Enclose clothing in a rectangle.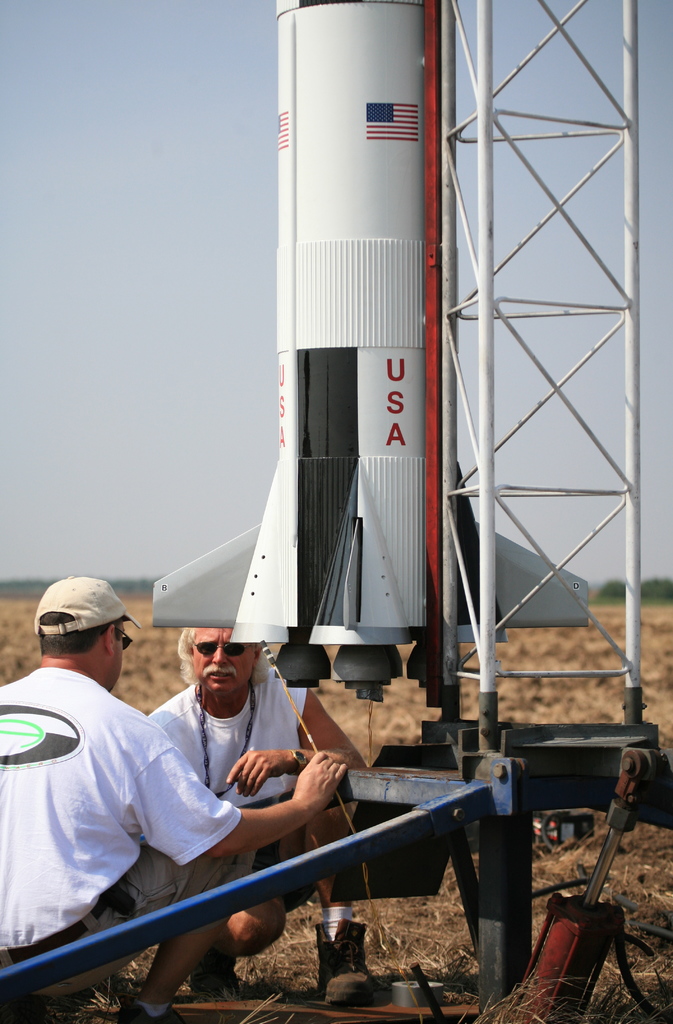
<bbox>12, 639, 190, 963</bbox>.
